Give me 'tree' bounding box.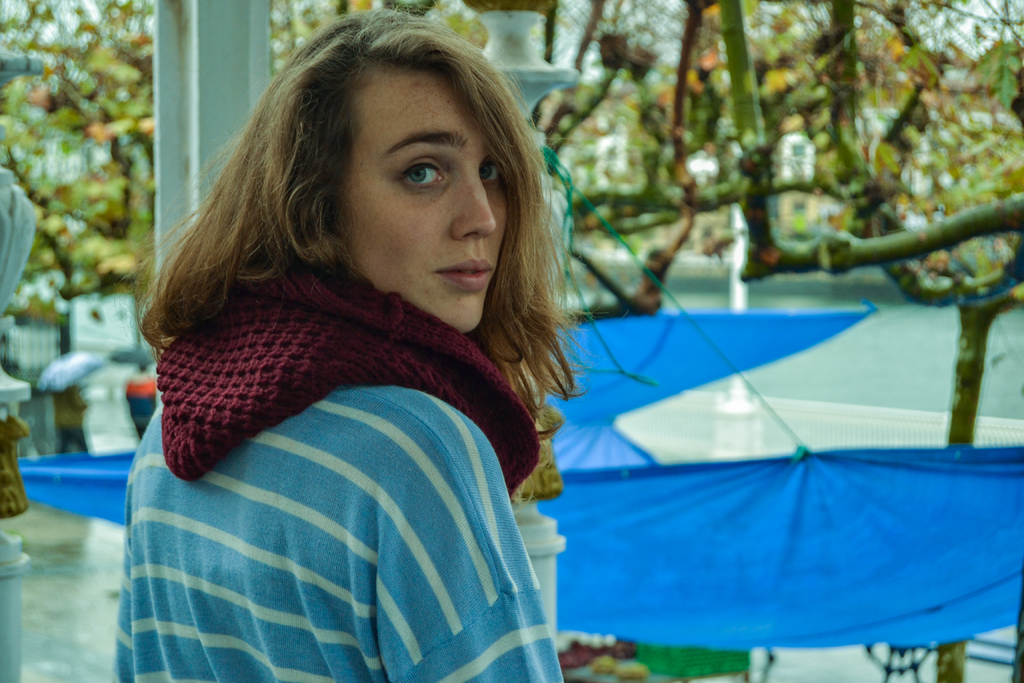
[706,0,1023,682].
